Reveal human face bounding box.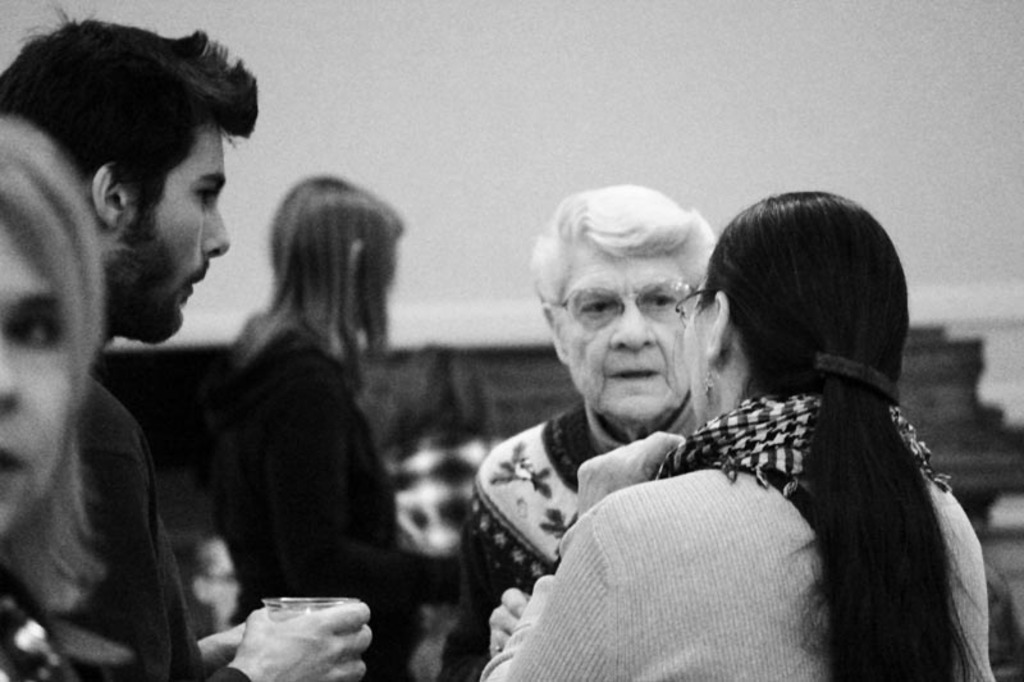
Revealed: bbox=[0, 209, 70, 537].
